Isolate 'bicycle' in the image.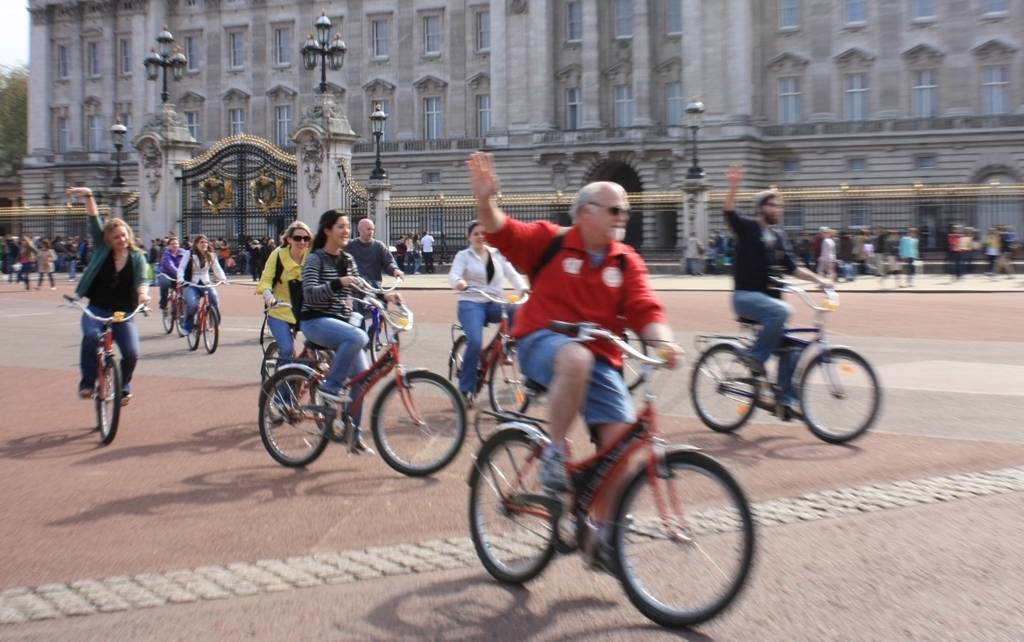
Isolated region: x1=261 y1=294 x2=359 y2=438.
